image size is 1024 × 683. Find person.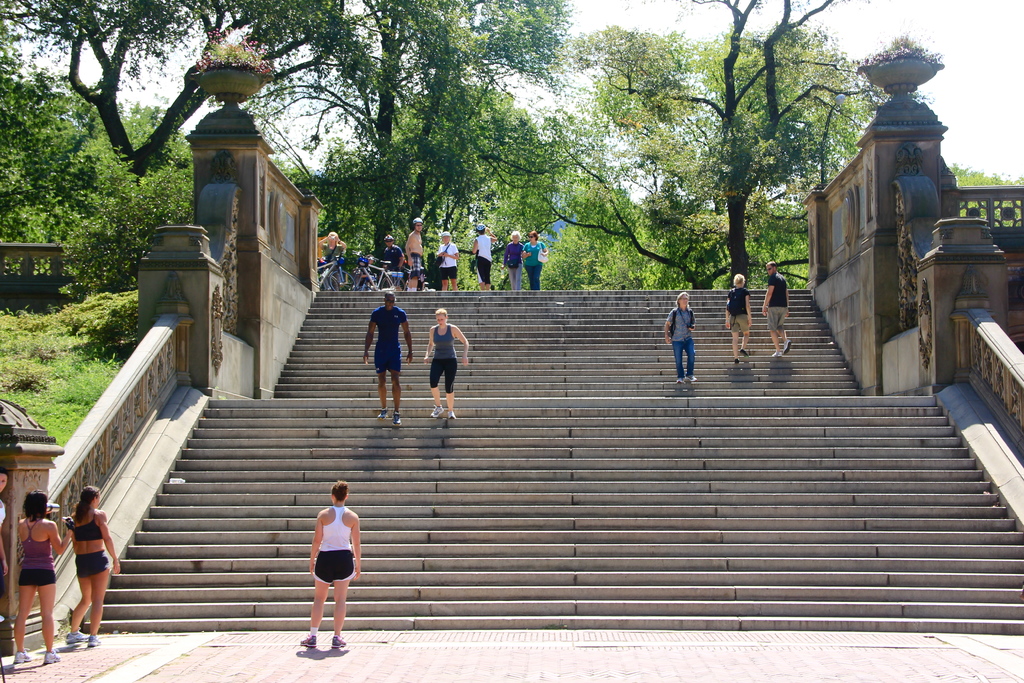
rect(435, 230, 460, 299).
